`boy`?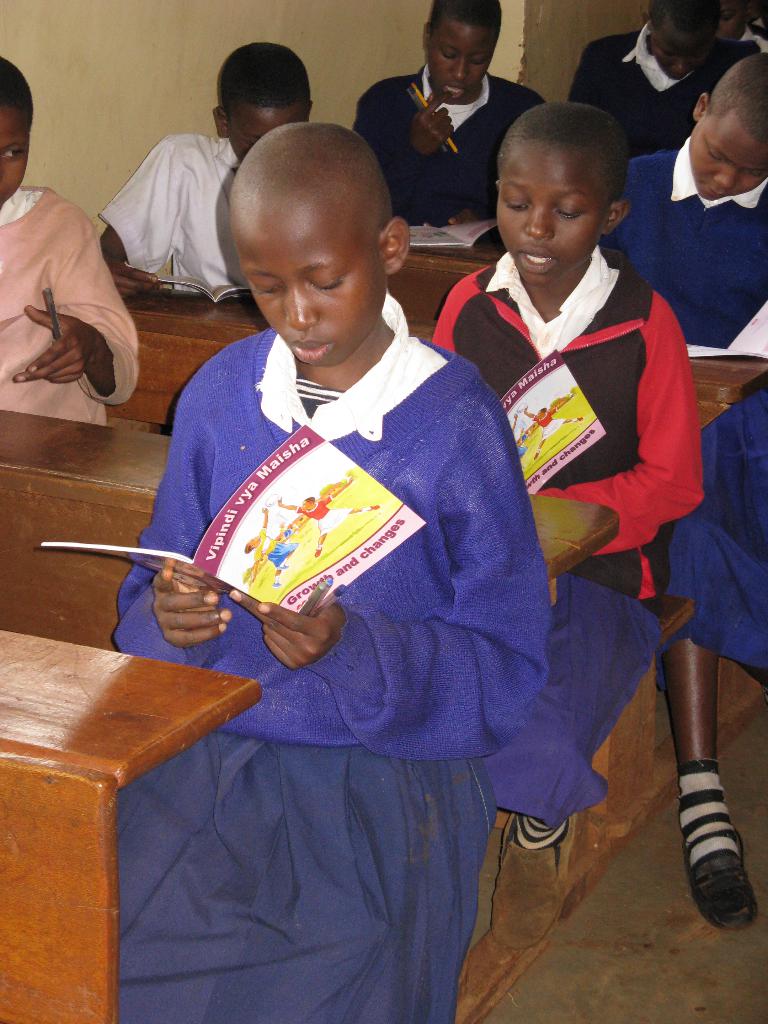
0, 56, 143, 436
